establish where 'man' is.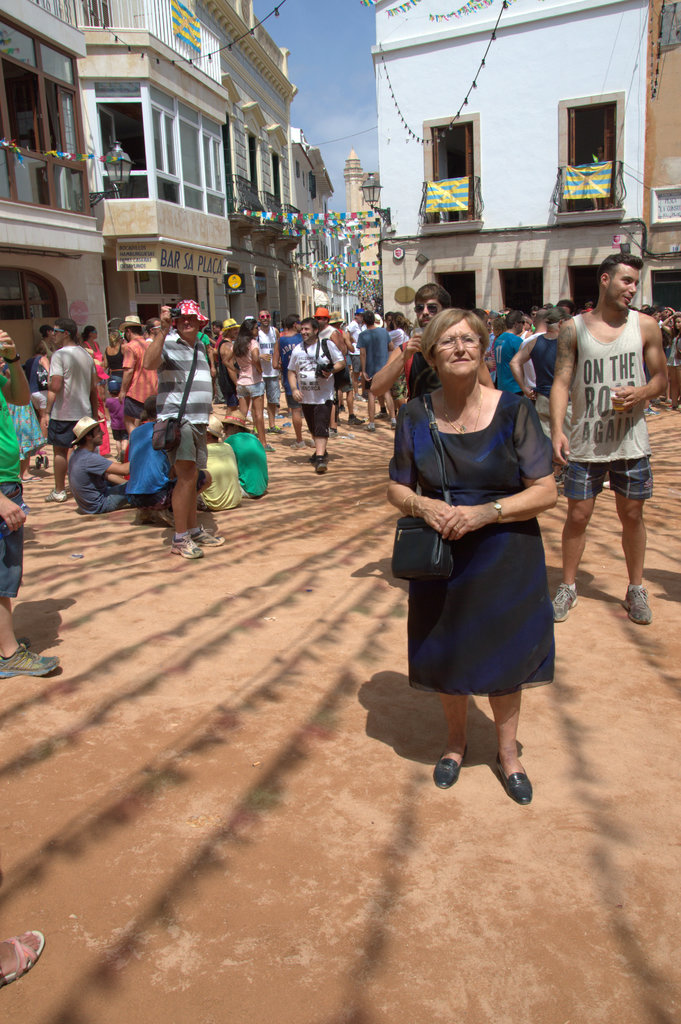
Established at x1=370, y1=281, x2=452, y2=394.
